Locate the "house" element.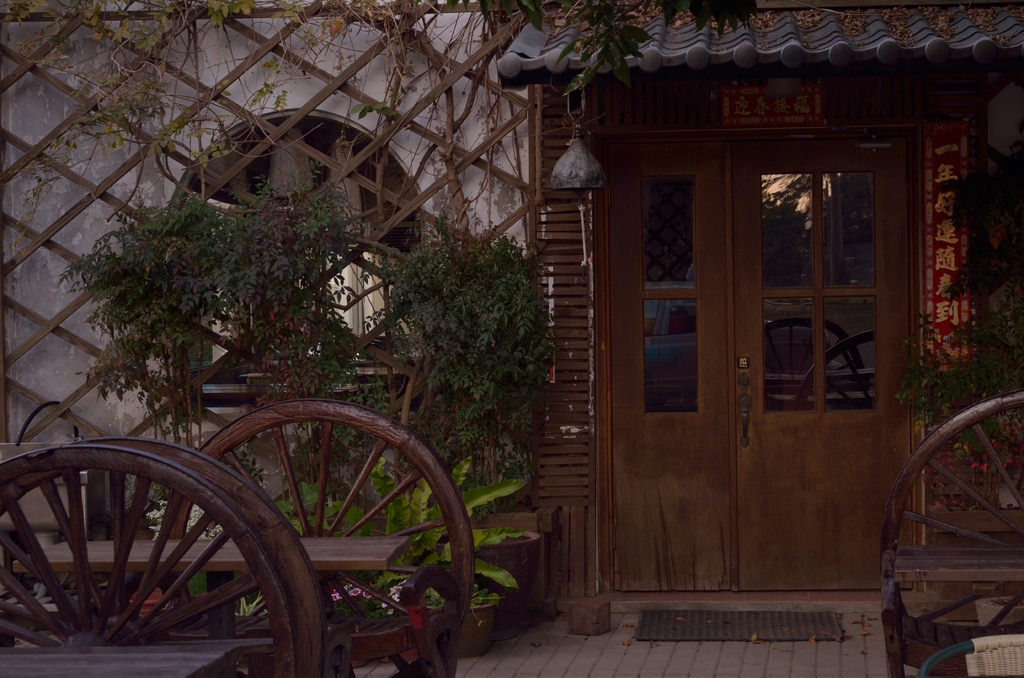
Element bbox: <box>0,0,1023,614</box>.
